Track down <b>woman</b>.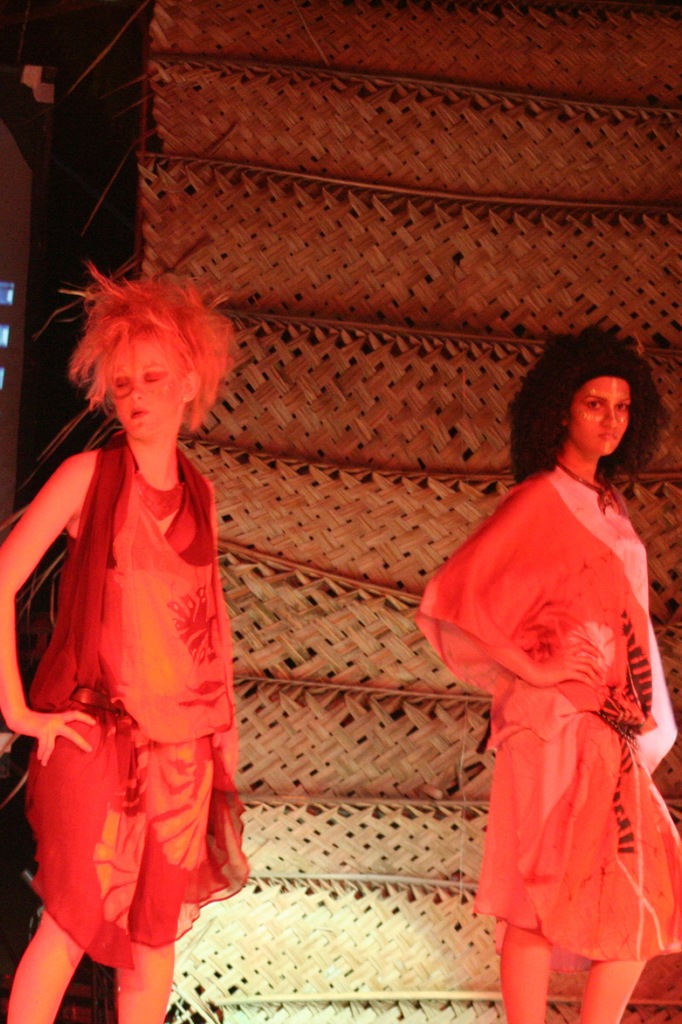
Tracked to rect(435, 312, 658, 1023).
